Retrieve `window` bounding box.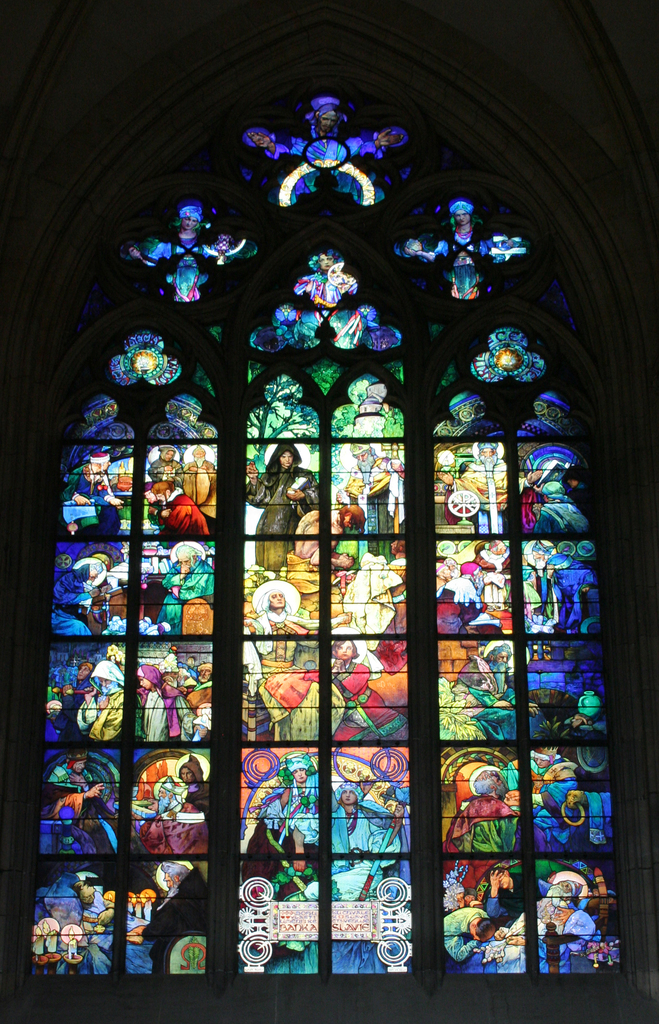
Bounding box: <bbox>40, 38, 641, 1011</bbox>.
